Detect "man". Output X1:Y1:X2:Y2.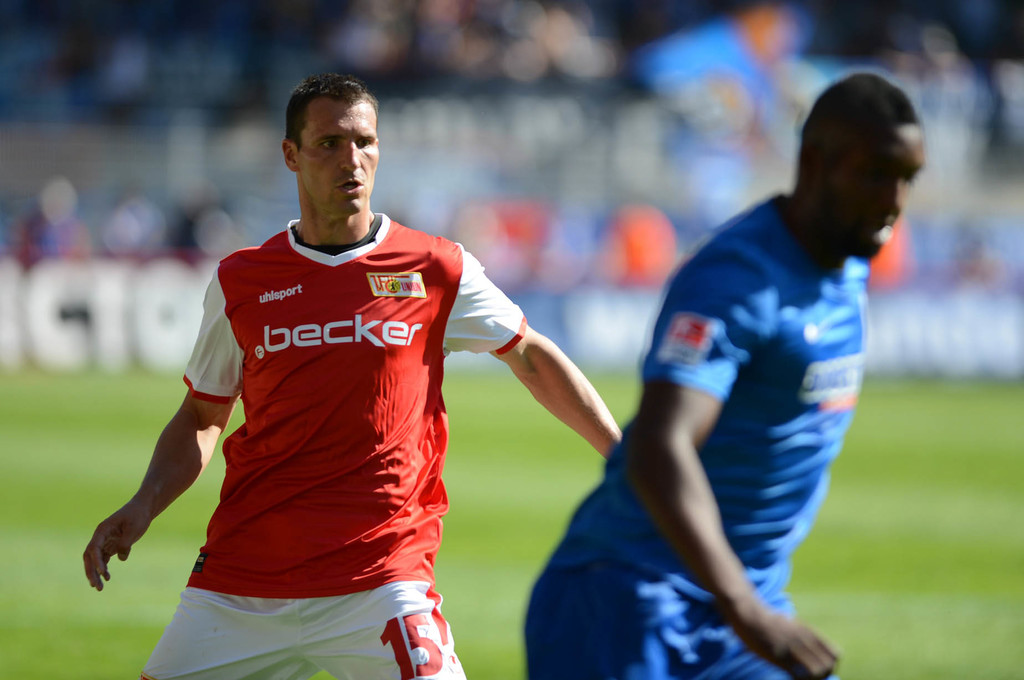
535:74:931:674.
